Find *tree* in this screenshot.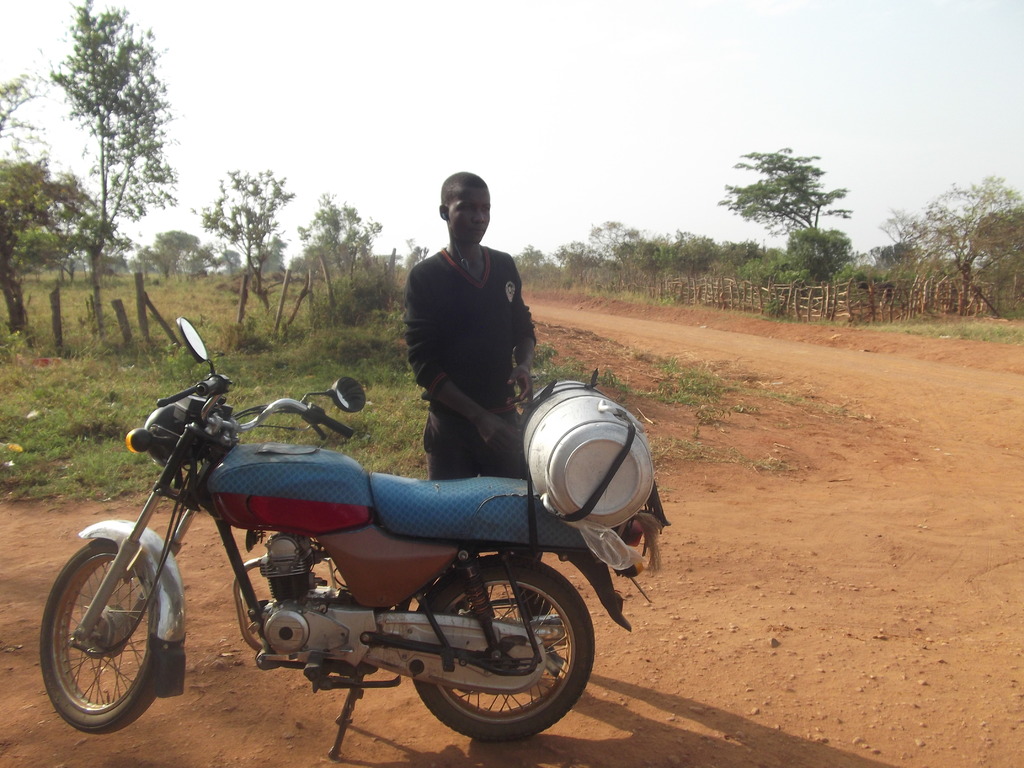
The bounding box for *tree* is crop(0, 75, 122, 335).
